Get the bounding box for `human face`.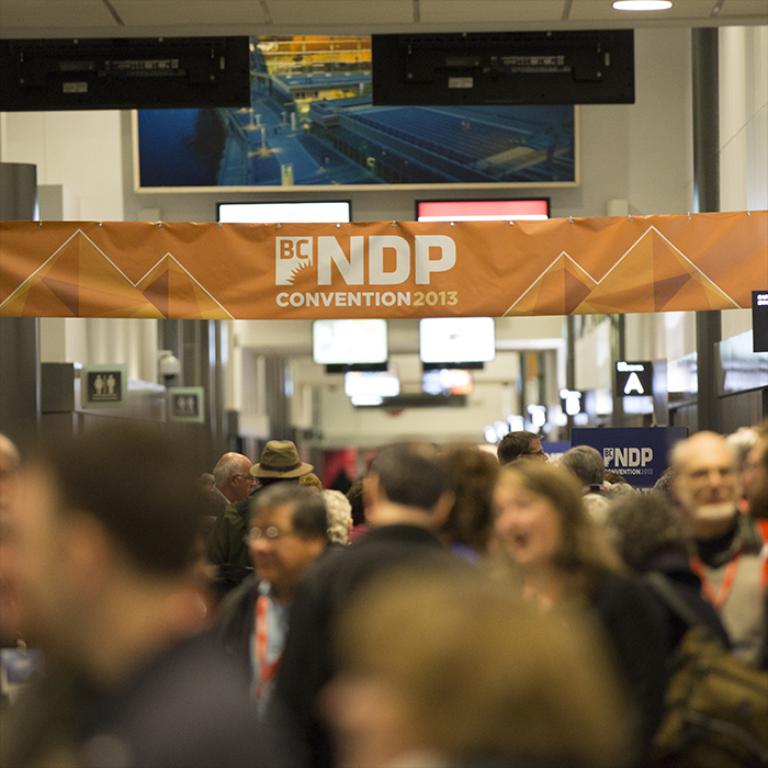
detection(497, 475, 556, 568).
